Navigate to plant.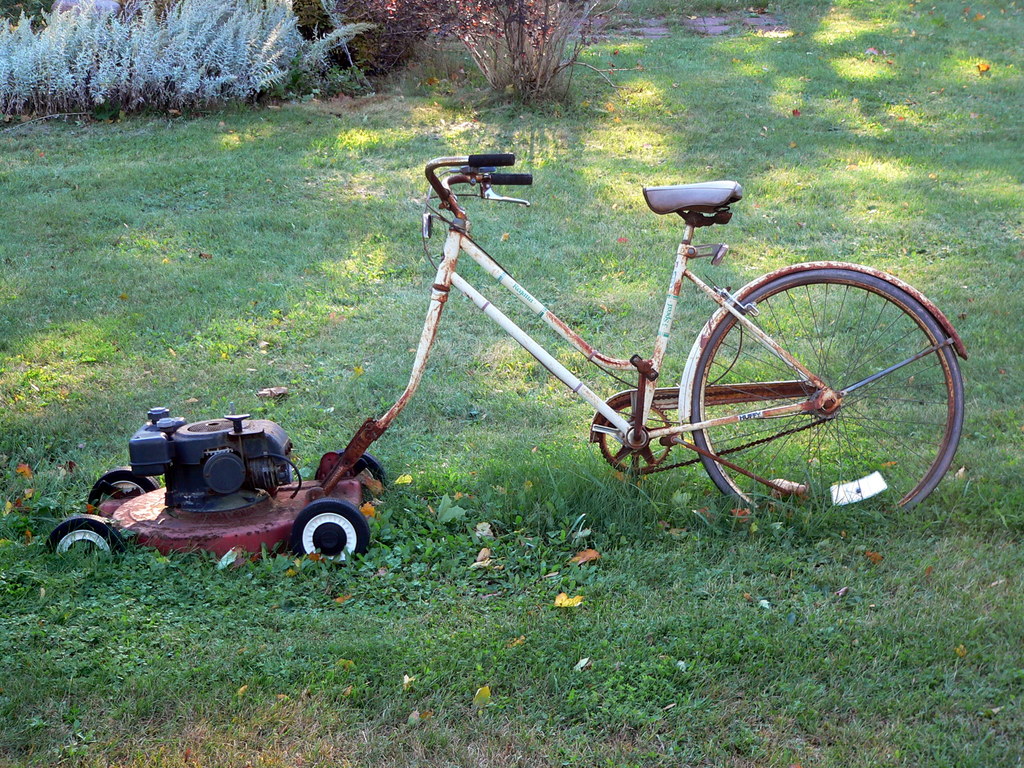
Navigation target: box(0, 0, 385, 128).
